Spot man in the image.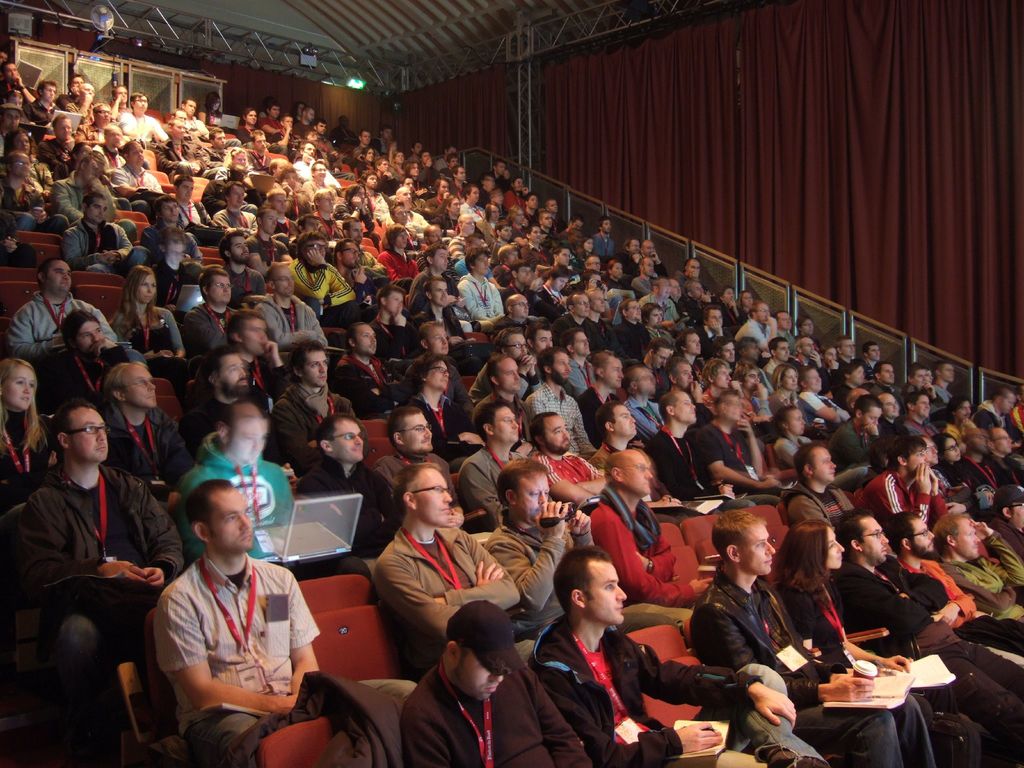
man found at 804/335/825/364.
